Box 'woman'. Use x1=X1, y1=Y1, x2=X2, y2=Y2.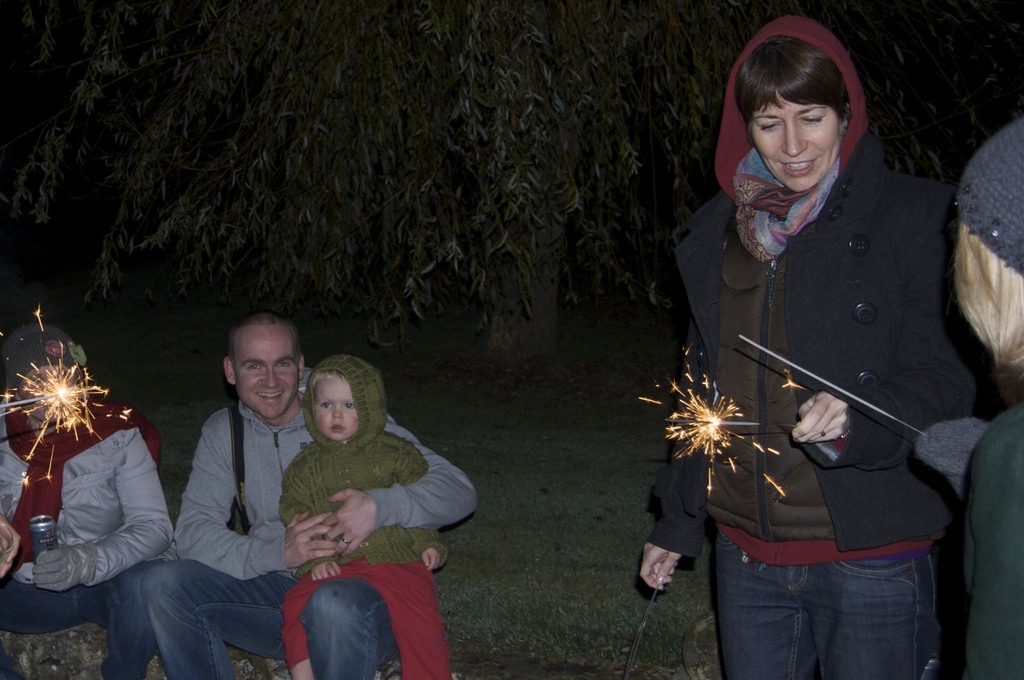
x1=0, y1=321, x2=173, y2=679.
